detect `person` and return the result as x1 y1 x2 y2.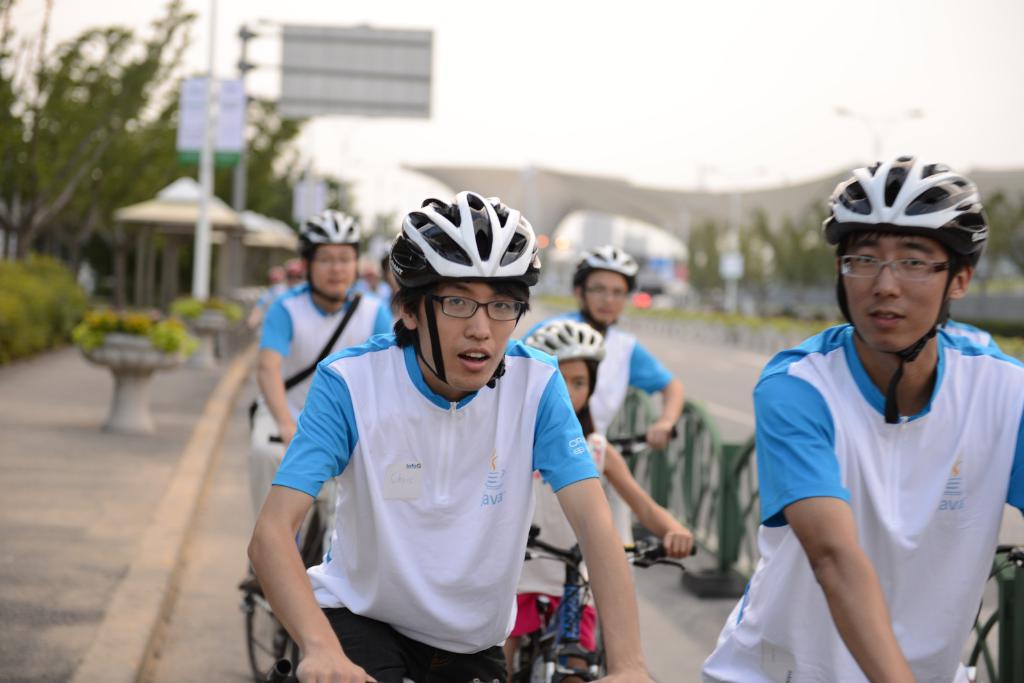
535 253 679 495.
